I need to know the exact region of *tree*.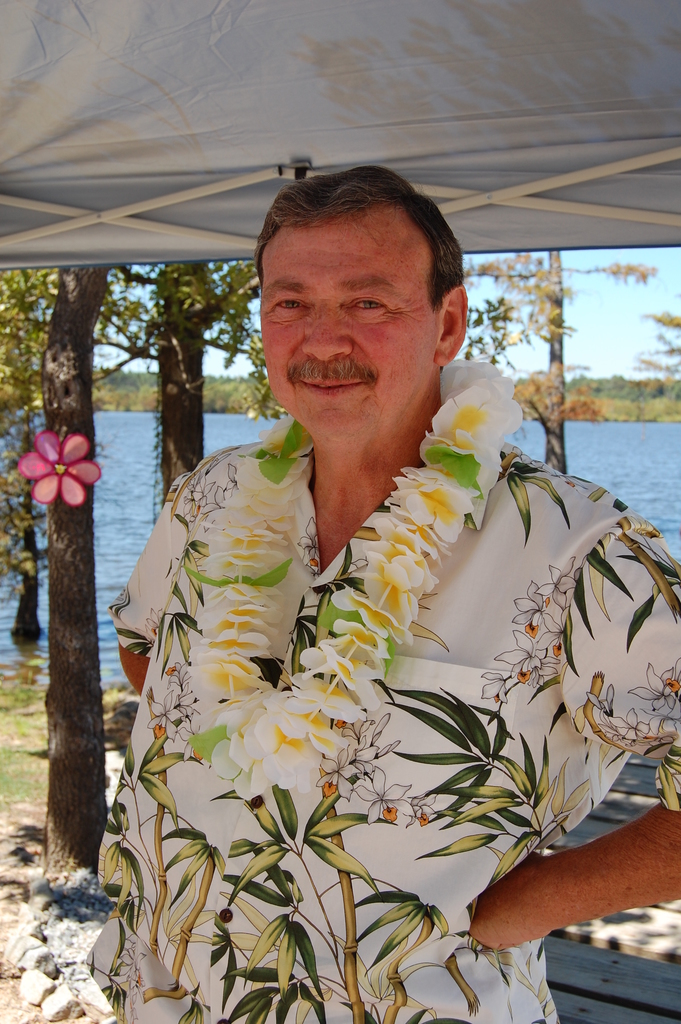
Region: detection(454, 255, 644, 475).
